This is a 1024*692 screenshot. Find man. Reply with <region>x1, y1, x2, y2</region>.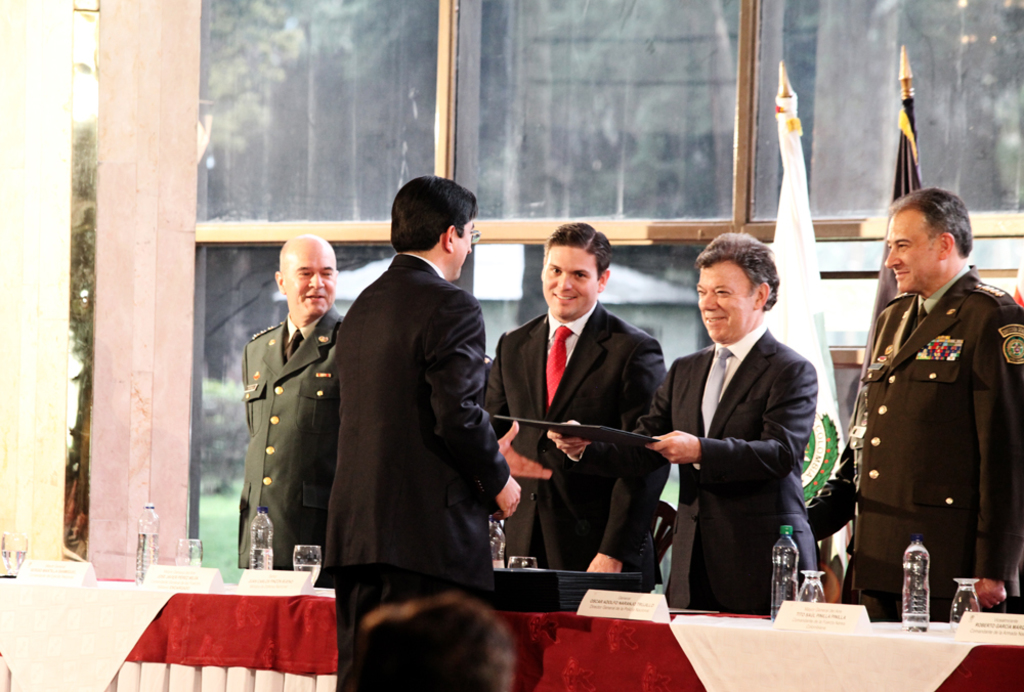
<region>804, 185, 1023, 622</region>.
